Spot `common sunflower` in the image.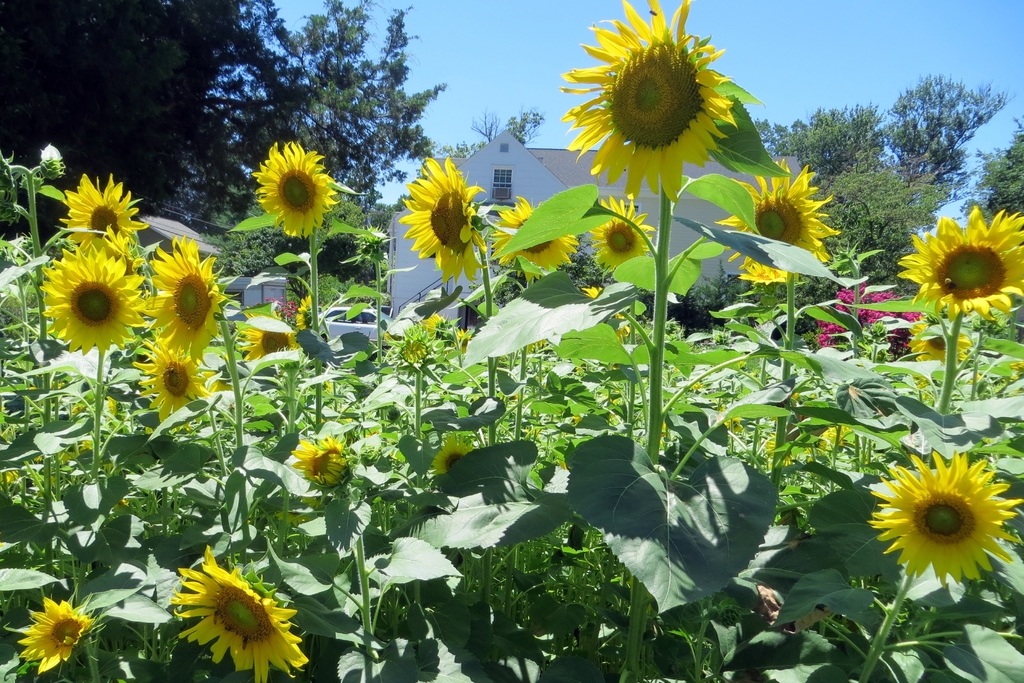
`common sunflower` found at select_region(244, 139, 339, 230).
